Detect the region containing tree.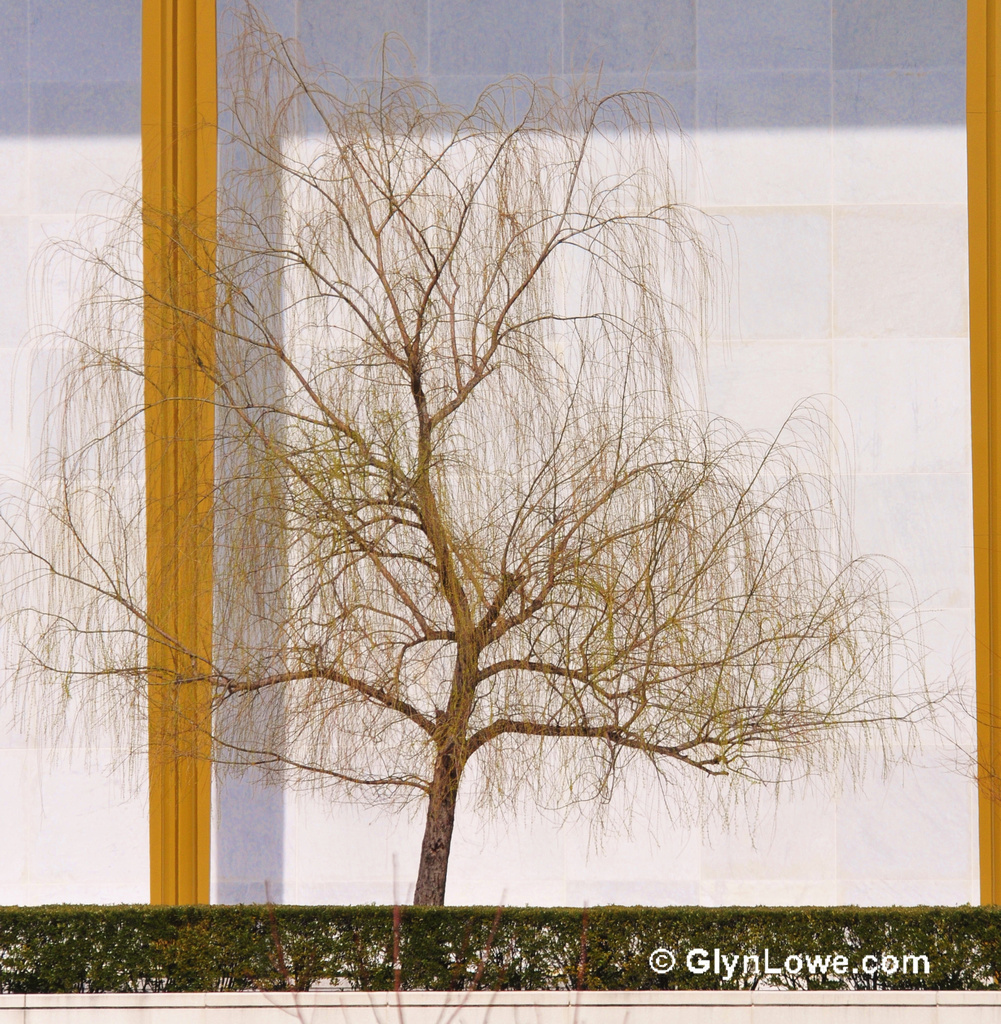
left=0, top=3, right=1000, bottom=957.
